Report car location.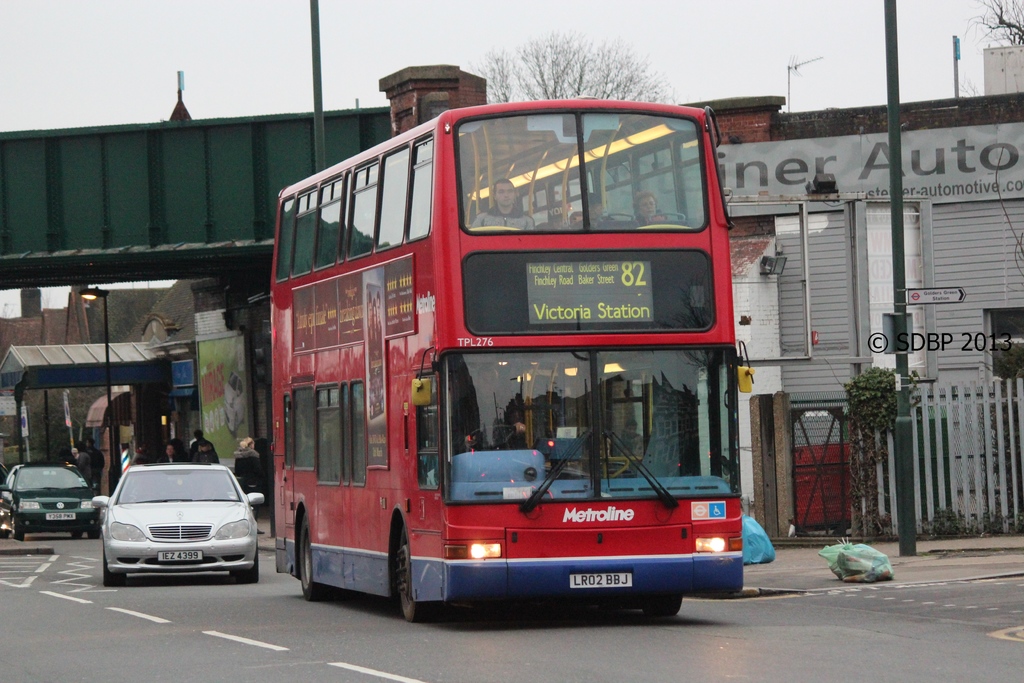
Report: {"left": 89, "top": 463, "right": 259, "bottom": 591}.
